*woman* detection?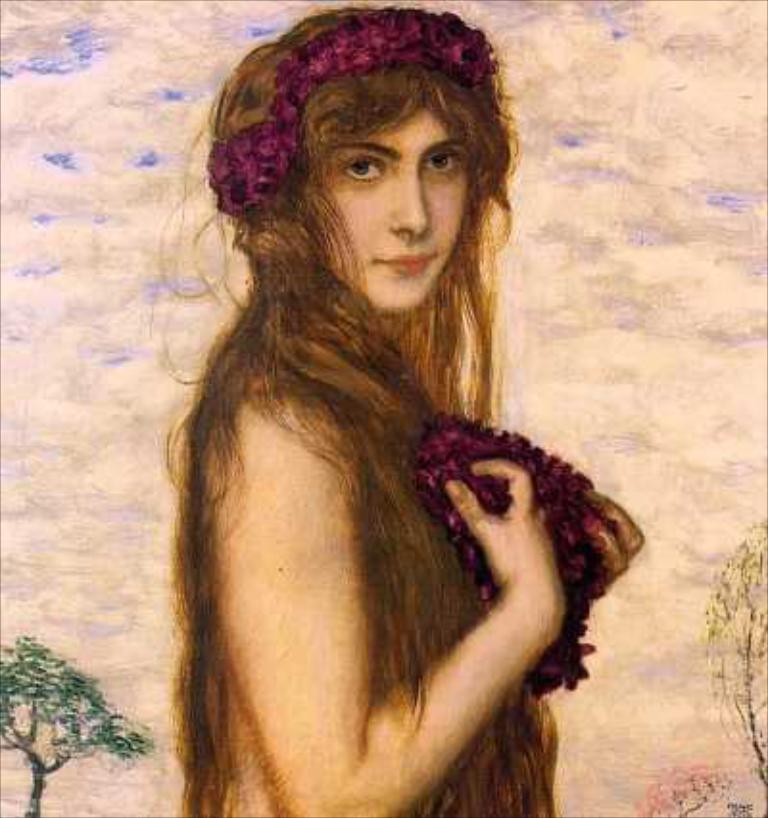
bbox=(125, 0, 666, 817)
